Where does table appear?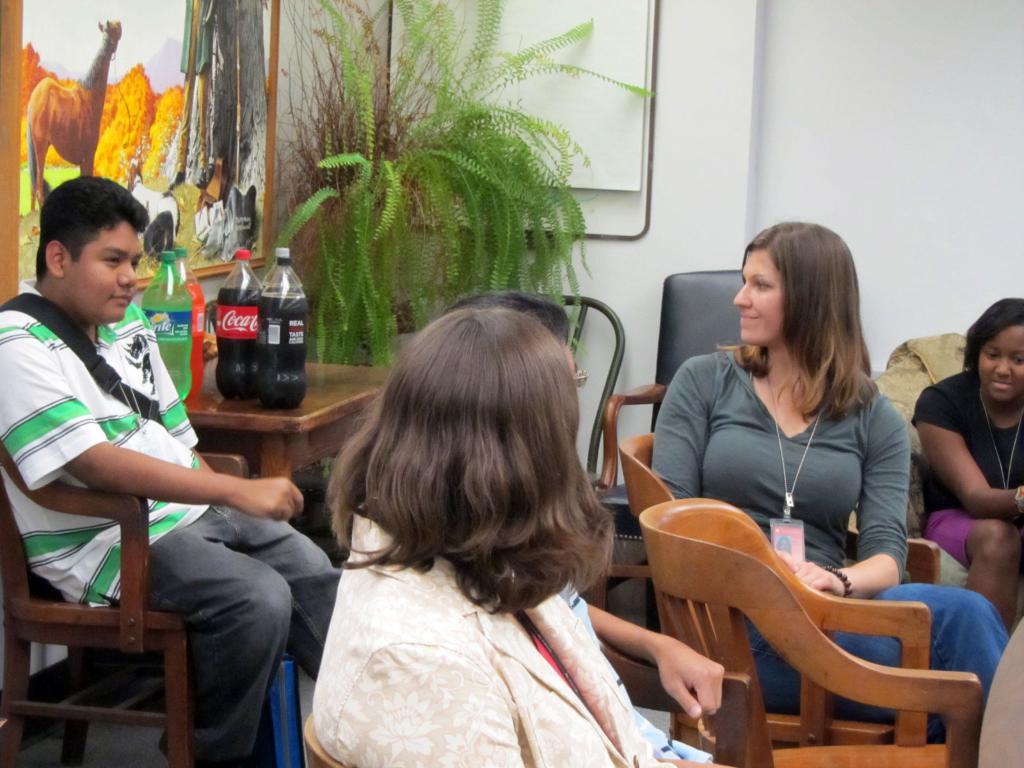
Appears at bbox=(186, 356, 392, 476).
